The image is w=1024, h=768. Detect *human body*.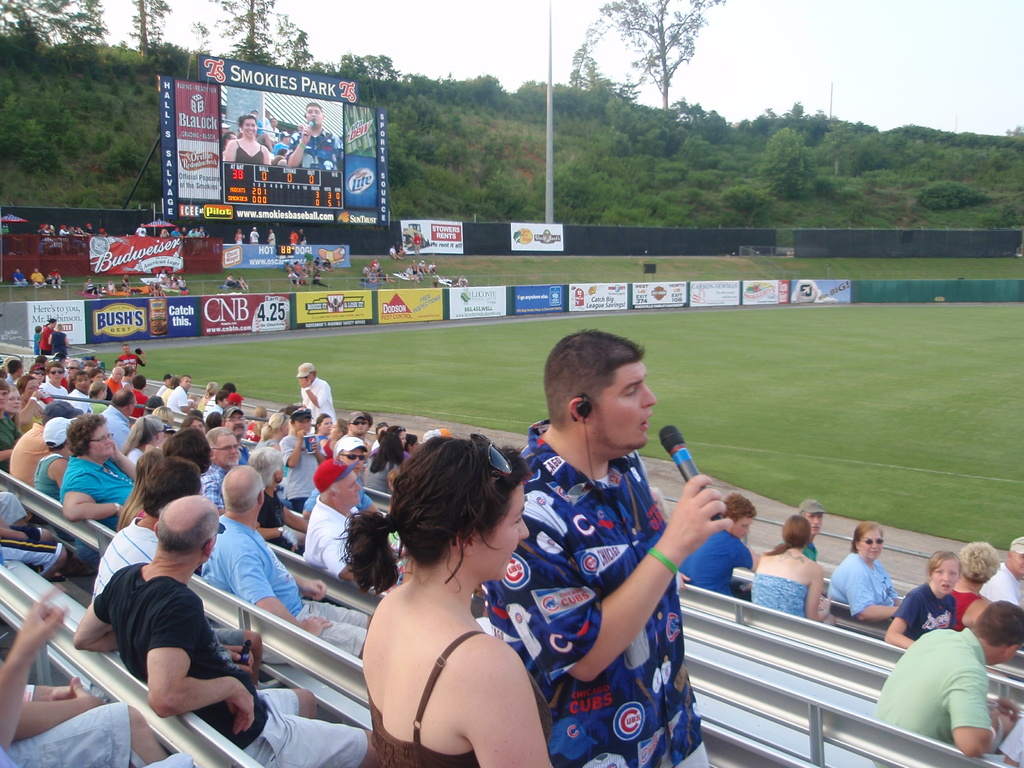
Detection: {"x1": 275, "y1": 152, "x2": 285, "y2": 161}.
